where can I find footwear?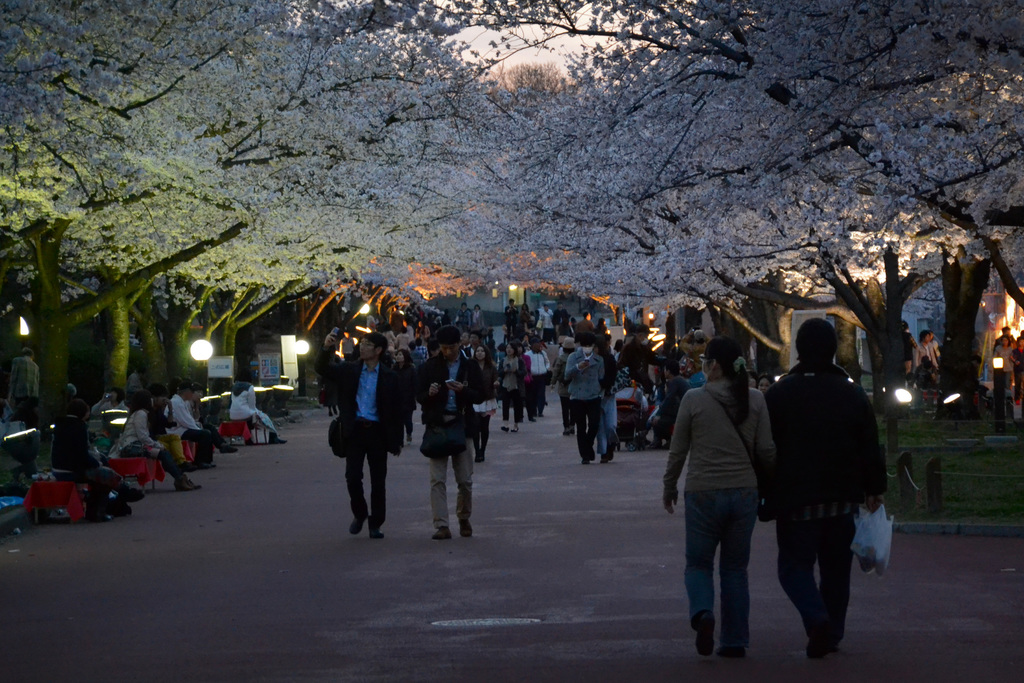
You can find it at [left=217, top=443, right=234, bottom=453].
